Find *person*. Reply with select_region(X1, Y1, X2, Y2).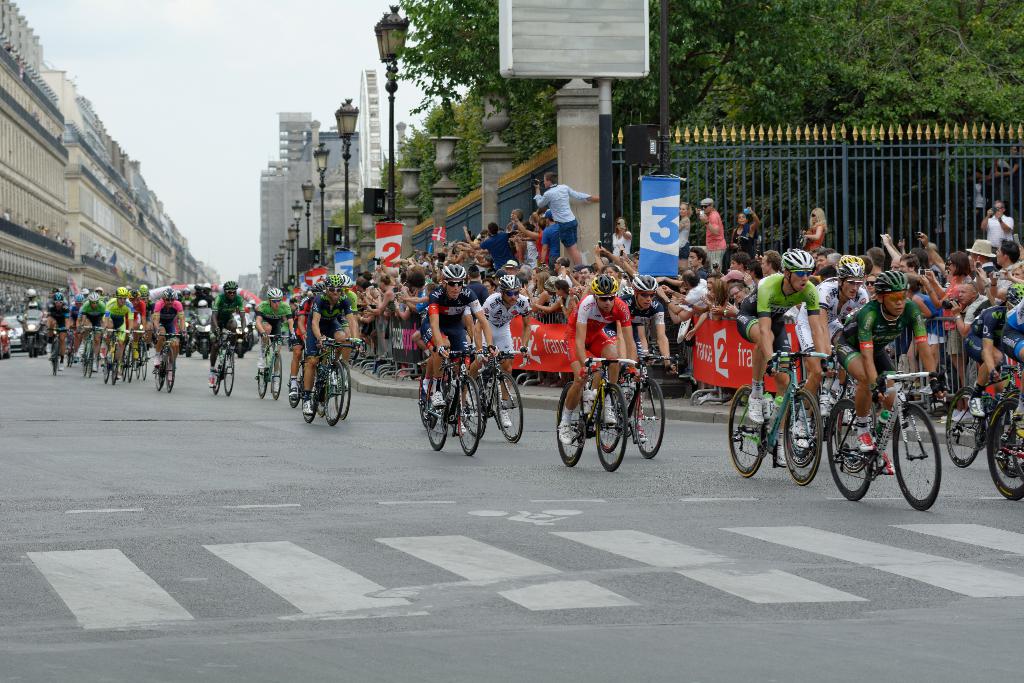
select_region(126, 285, 141, 352).
